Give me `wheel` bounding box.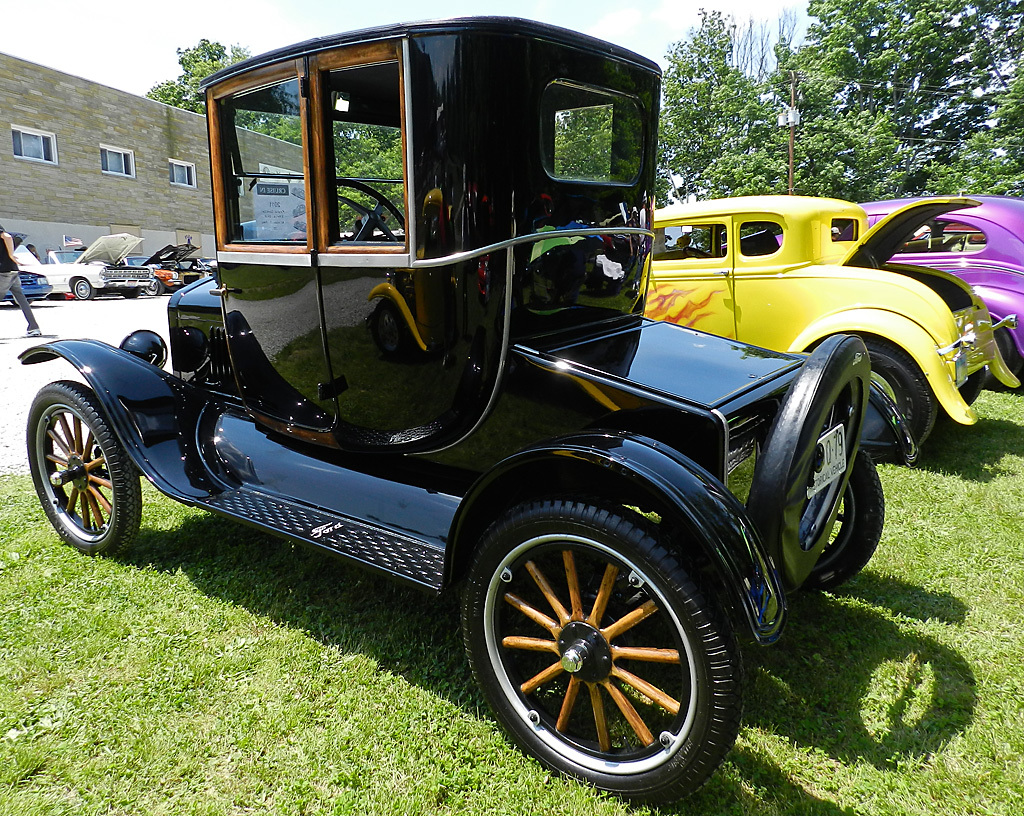
bbox(25, 381, 140, 557).
